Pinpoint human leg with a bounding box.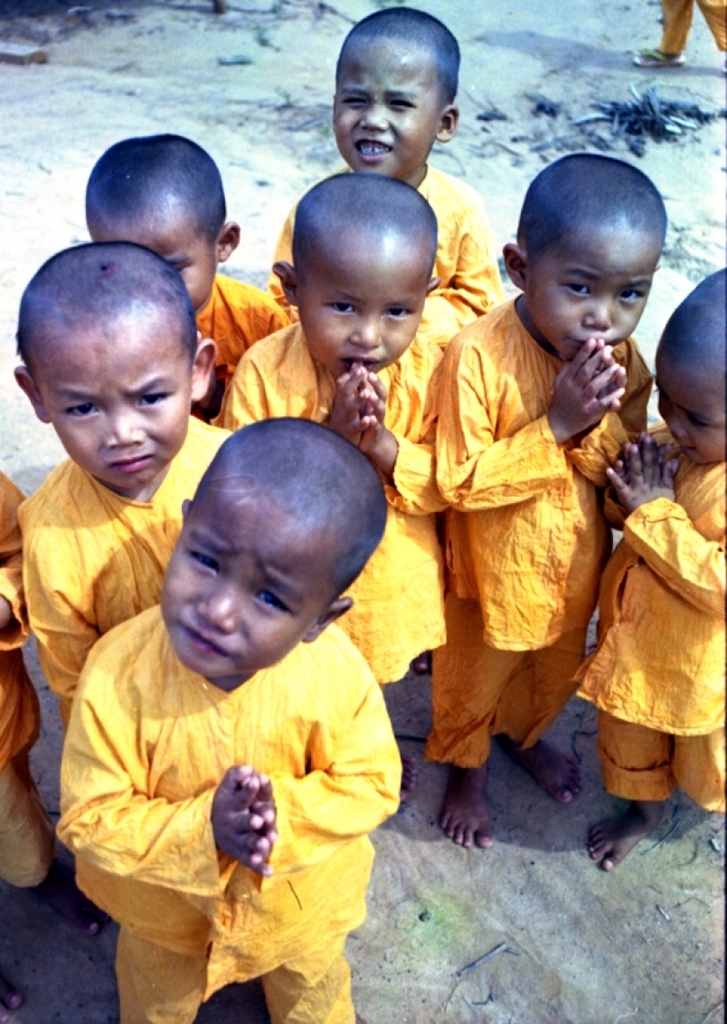
select_region(0, 751, 107, 929).
